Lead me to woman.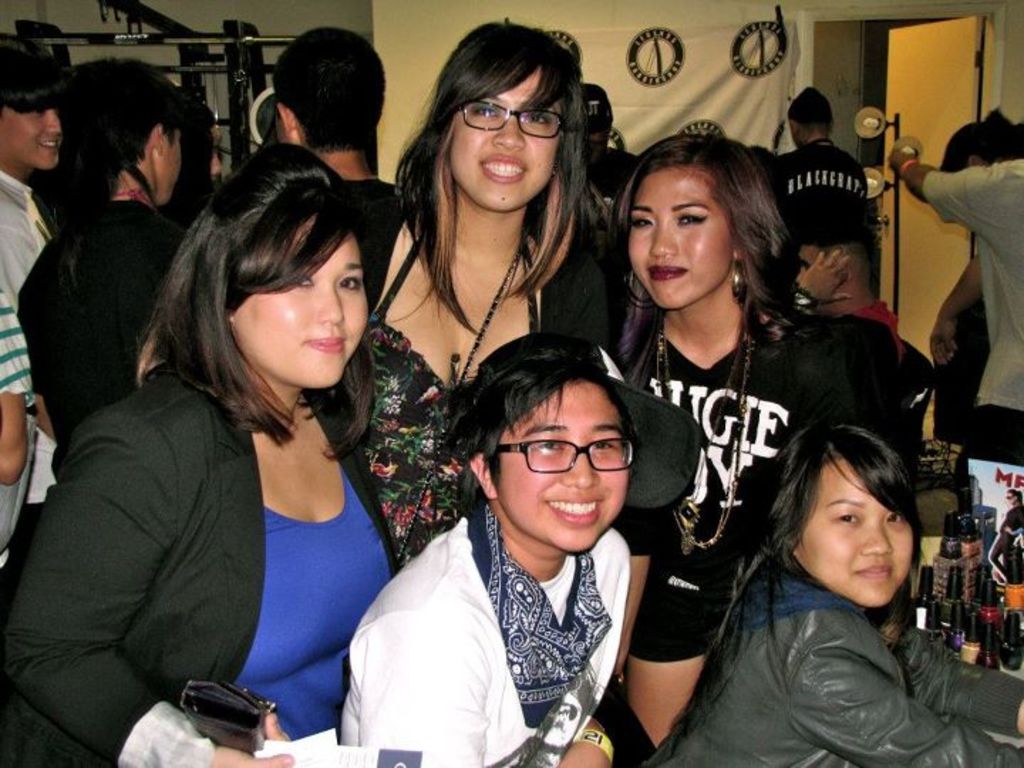
Lead to [593,124,920,758].
